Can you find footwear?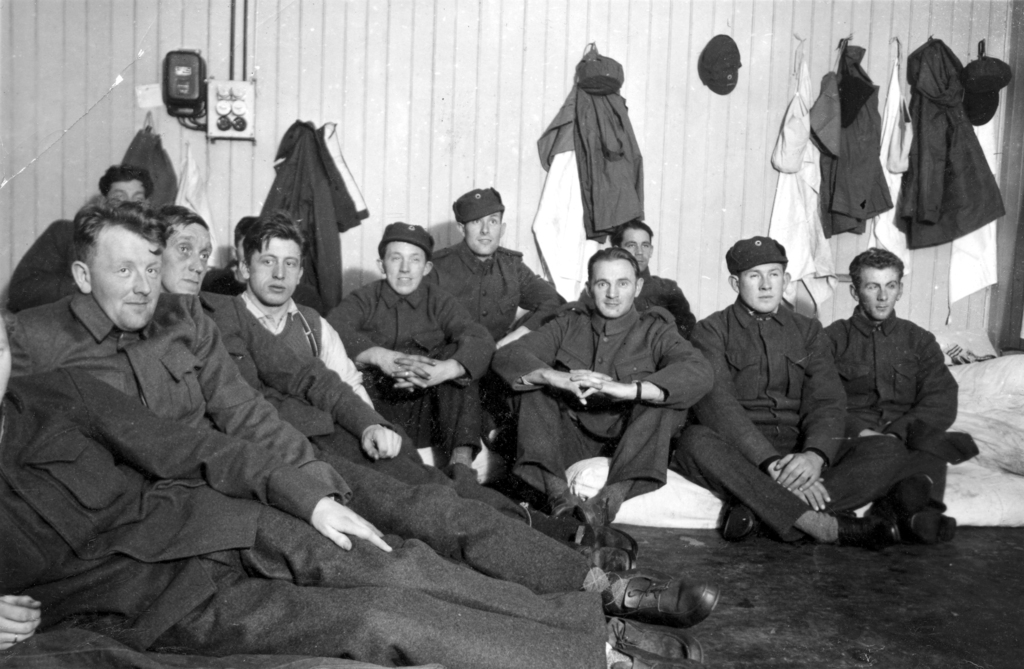
Yes, bounding box: (left=547, top=491, right=576, bottom=514).
